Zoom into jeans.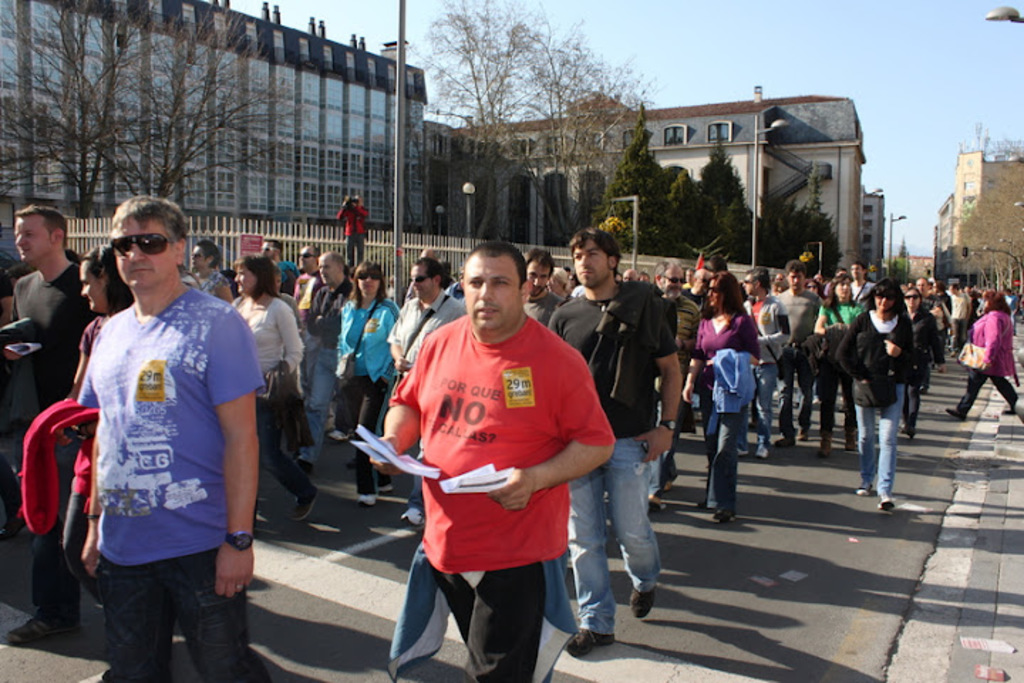
Zoom target: (x1=1007, y1=306, x2=1017, y2=337).
